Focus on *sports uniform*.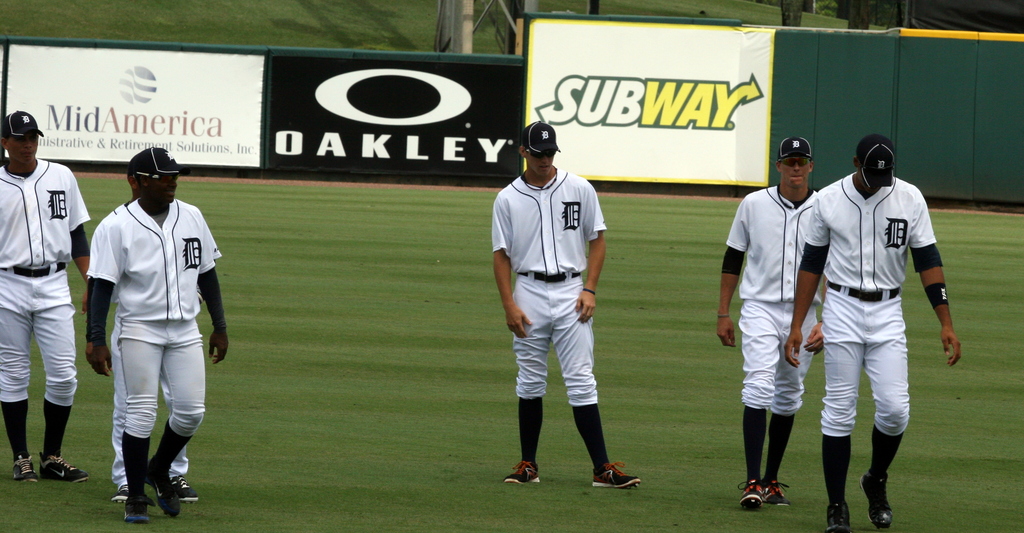
Focused at BBox(79, 202, 220, 495).
